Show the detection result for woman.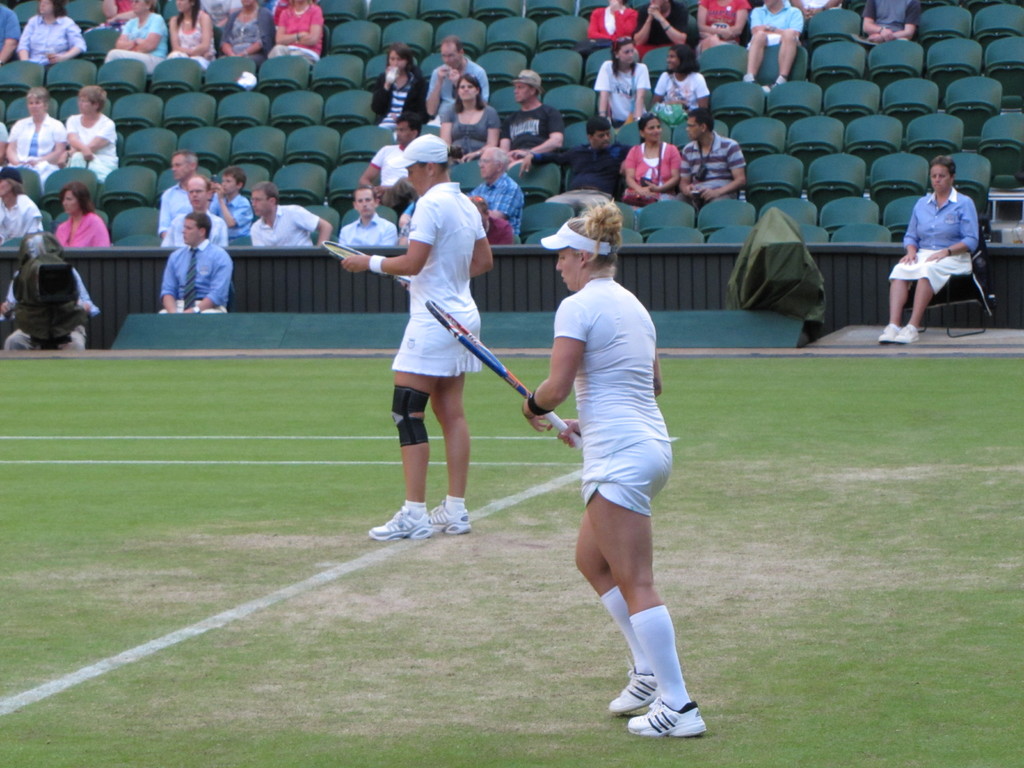
box(158, 0, 221, 71).
